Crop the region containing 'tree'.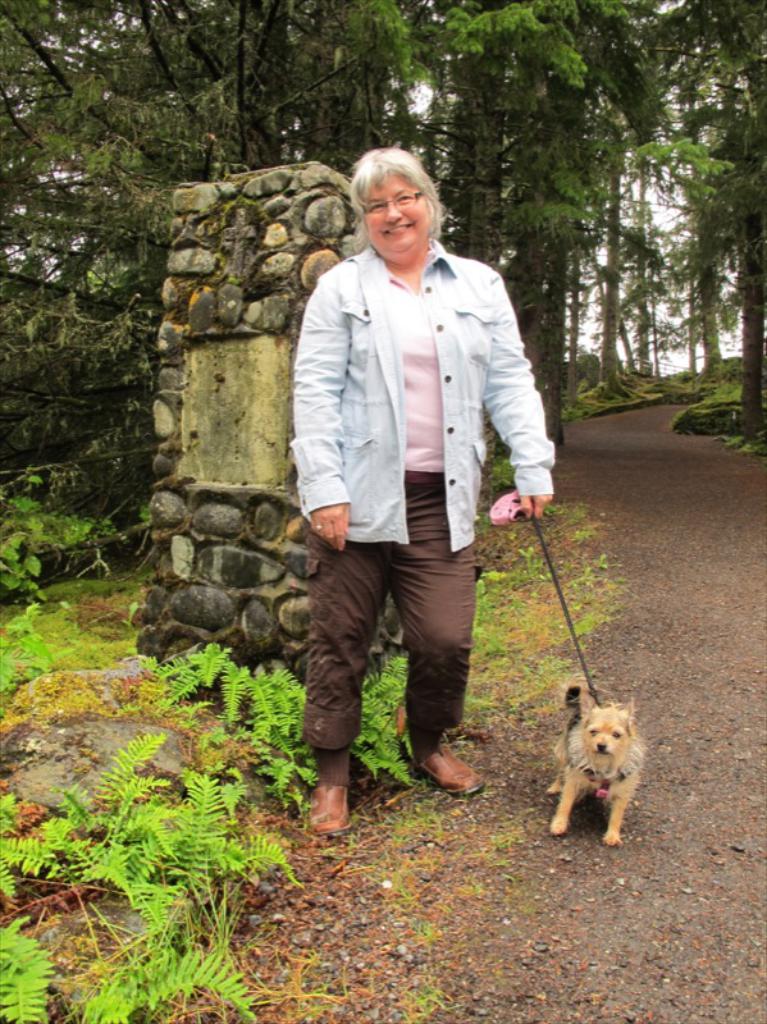
Crop region: [0, 0, 434, 584].
